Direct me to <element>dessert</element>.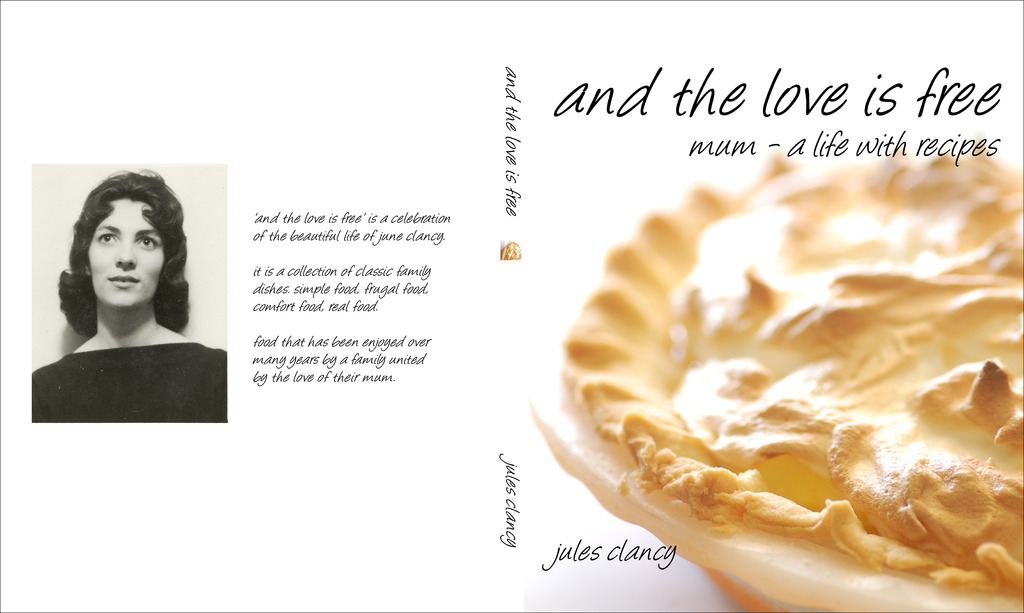
Direction: bbox=[549, 175, 1023, 598].
